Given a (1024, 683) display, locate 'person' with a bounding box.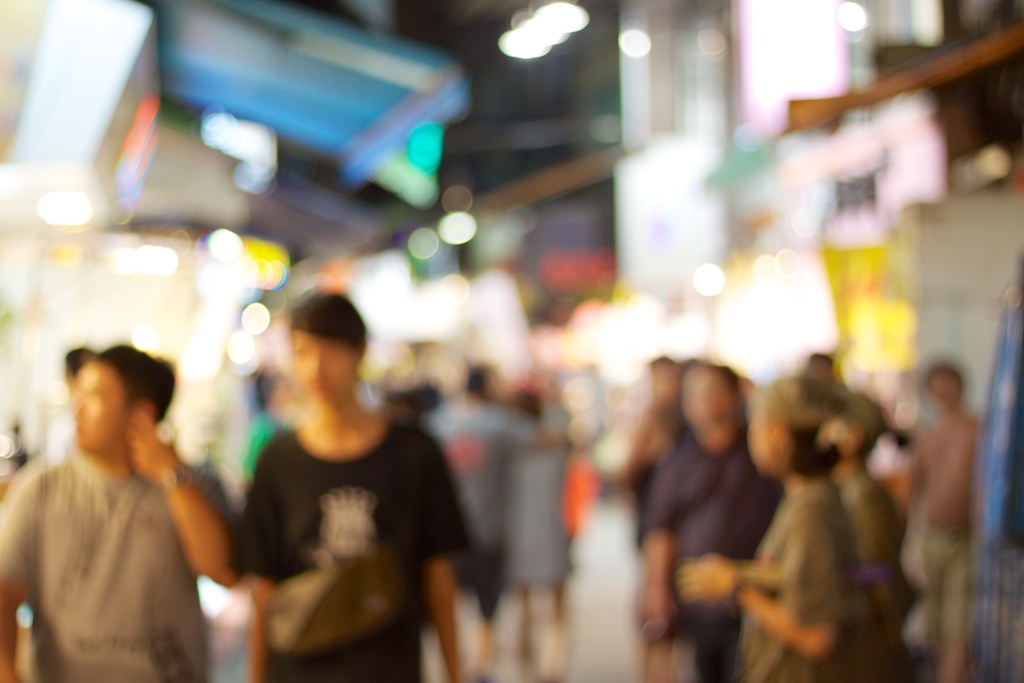
Located: select_region(635, 350, 775, 682).
